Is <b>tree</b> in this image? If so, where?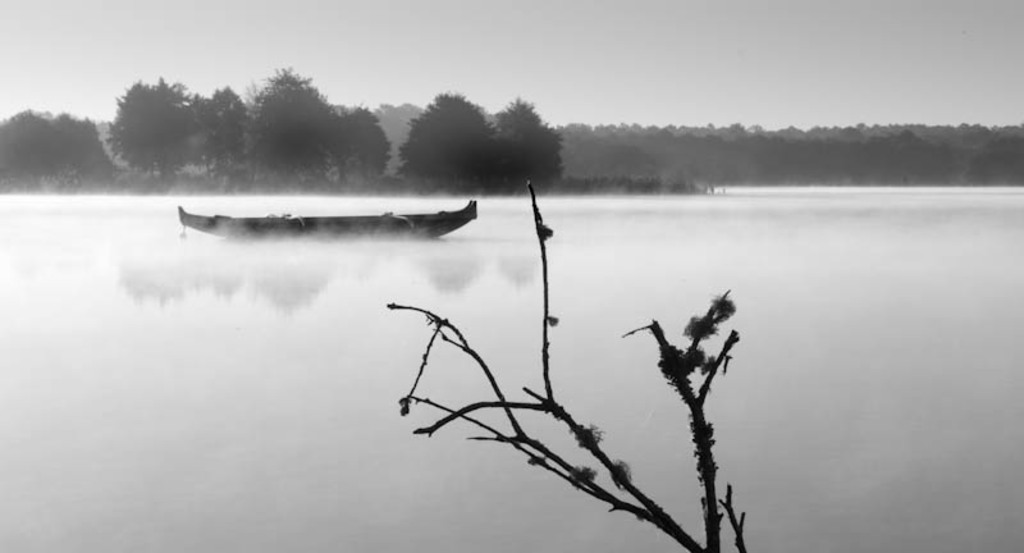
Yes, at <region>102, 81, 191, 177</region>.
